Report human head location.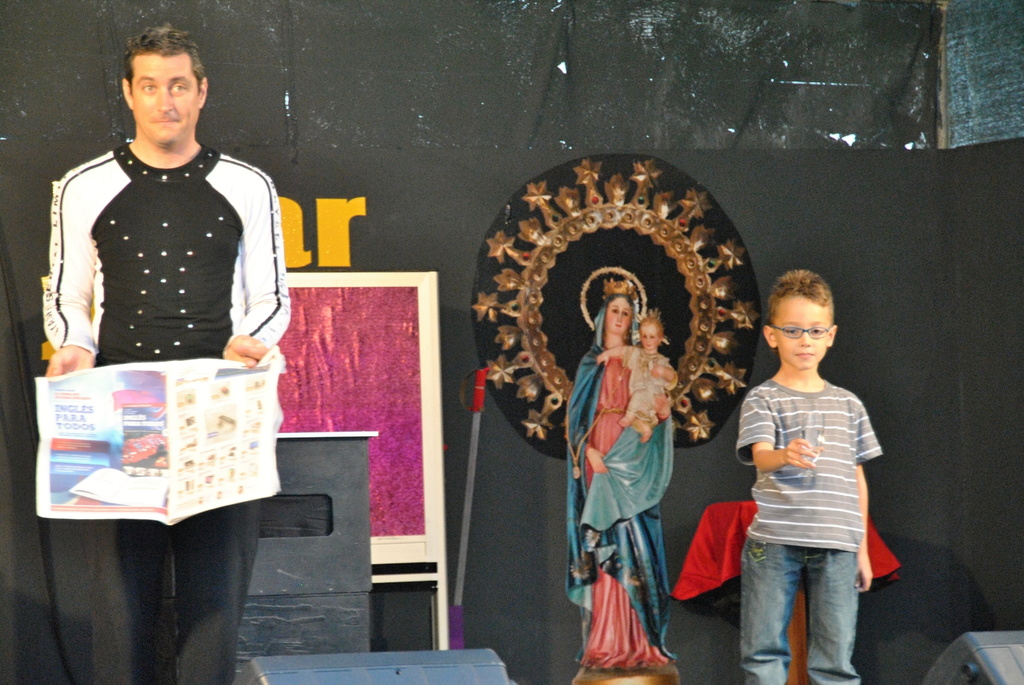
Report: 589/283/655/360.
